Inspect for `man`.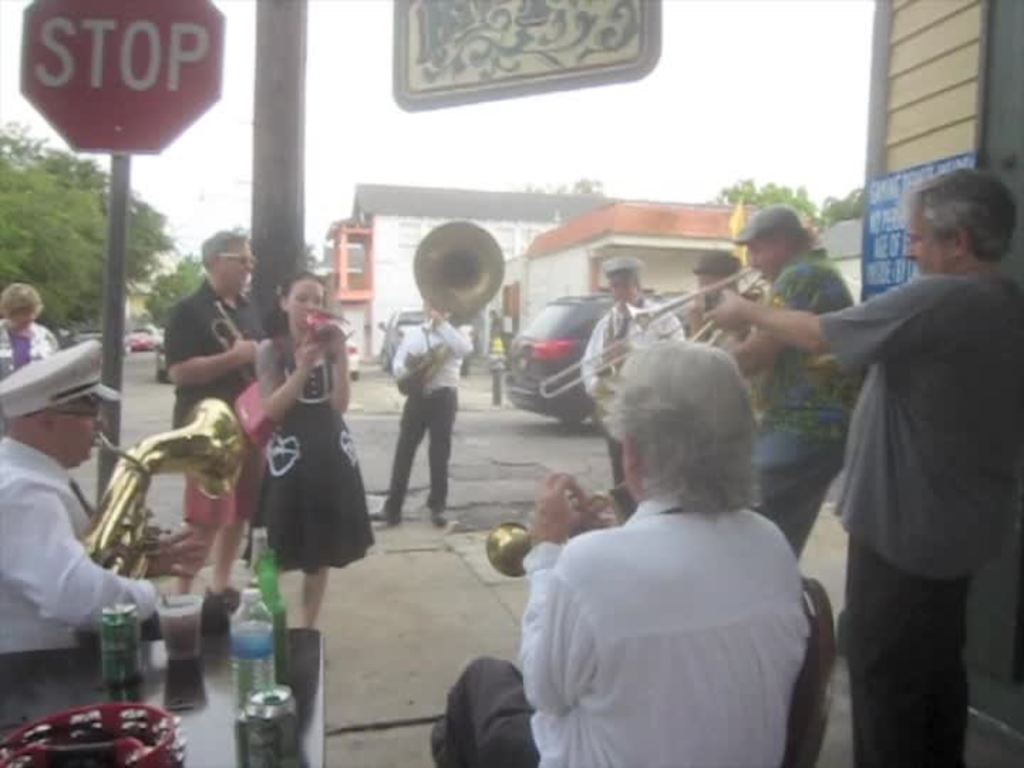
Inspection: x1=0, y1=338, x2=208, y2=653.
